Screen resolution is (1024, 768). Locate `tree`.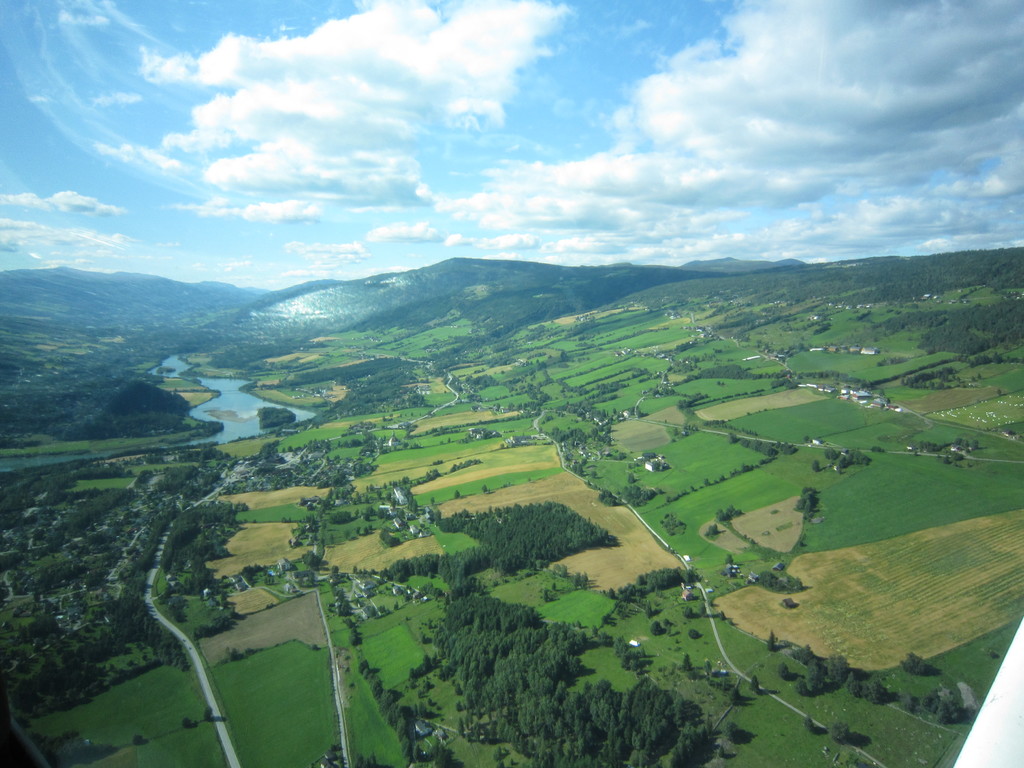
x1=750, y1=676, x2=761, y2=695.
